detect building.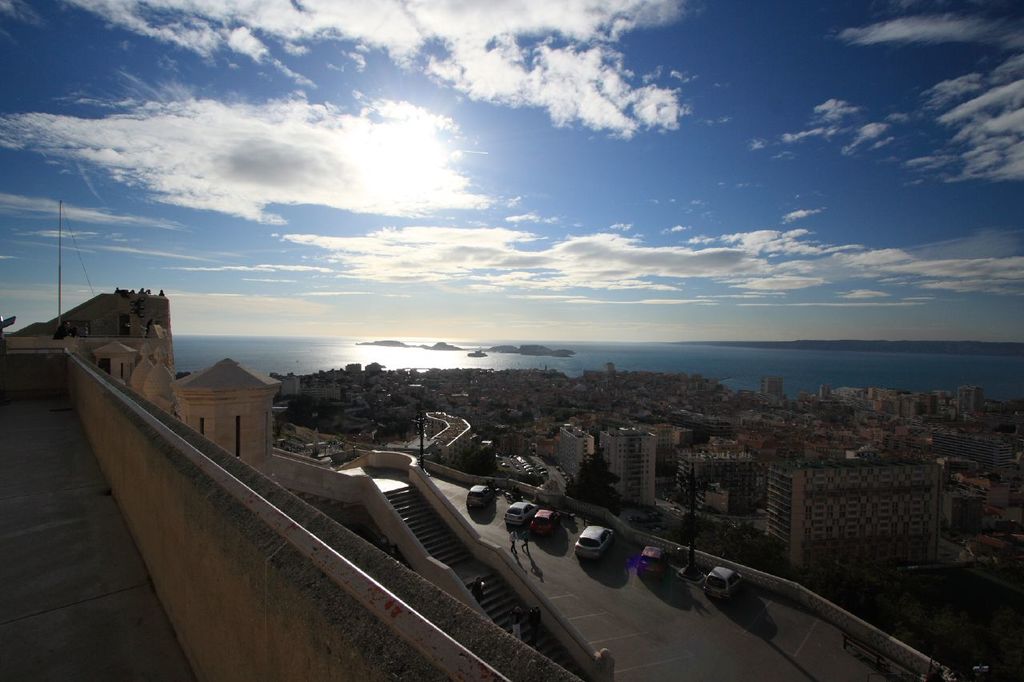
Detected at x1=678, y1=446, x2=756, y2=509.
